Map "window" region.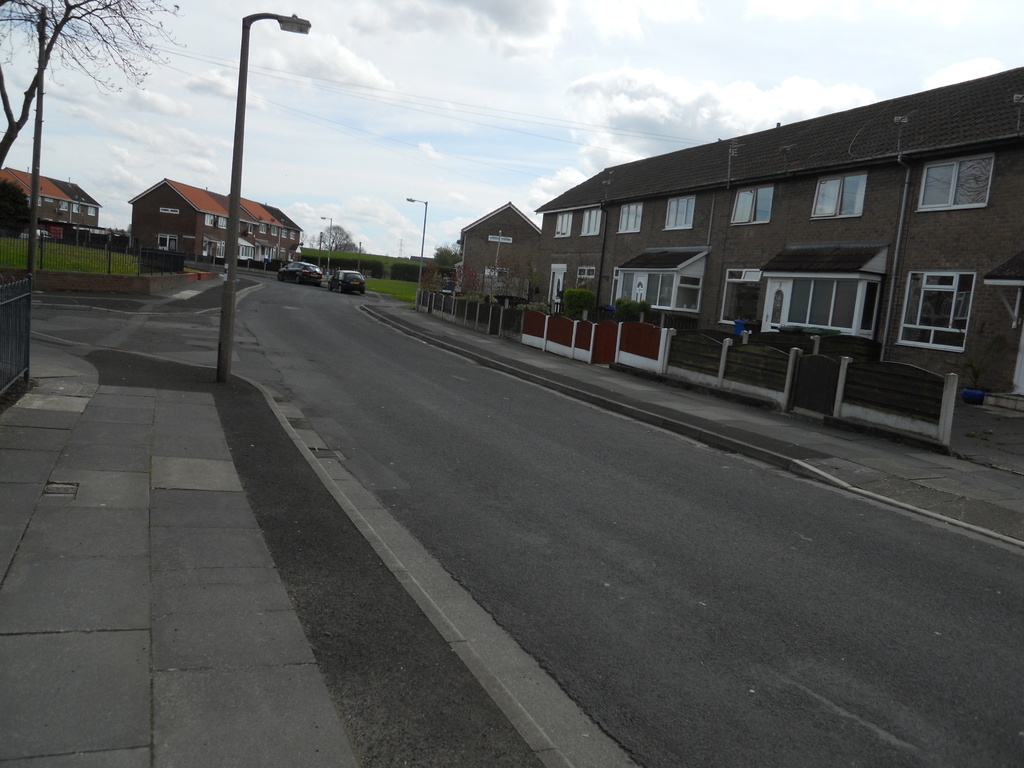
Mapped to x1=916, y1=154, x2=991, y2=204.
